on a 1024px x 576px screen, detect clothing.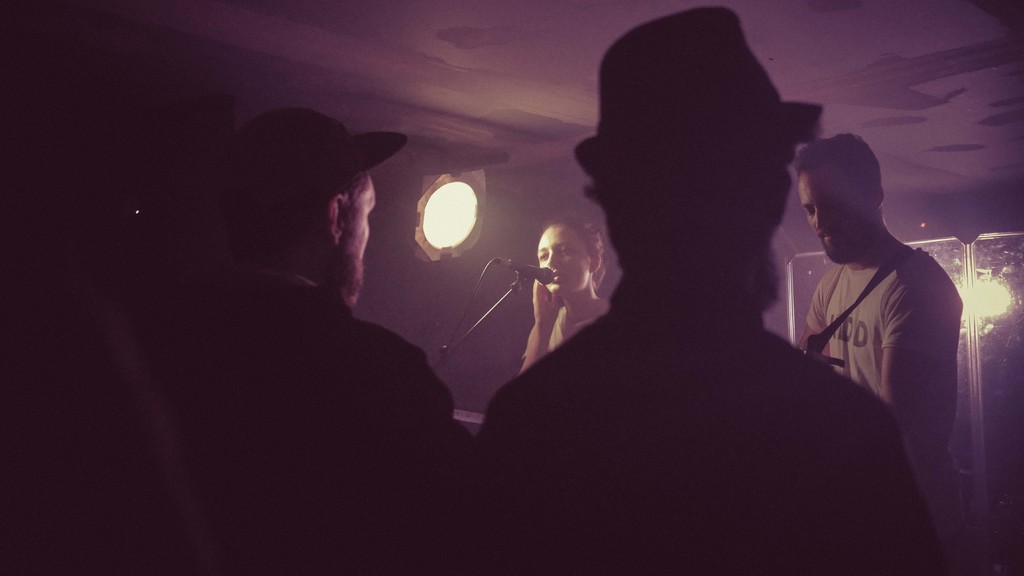
[466, 288, 940, 575].
